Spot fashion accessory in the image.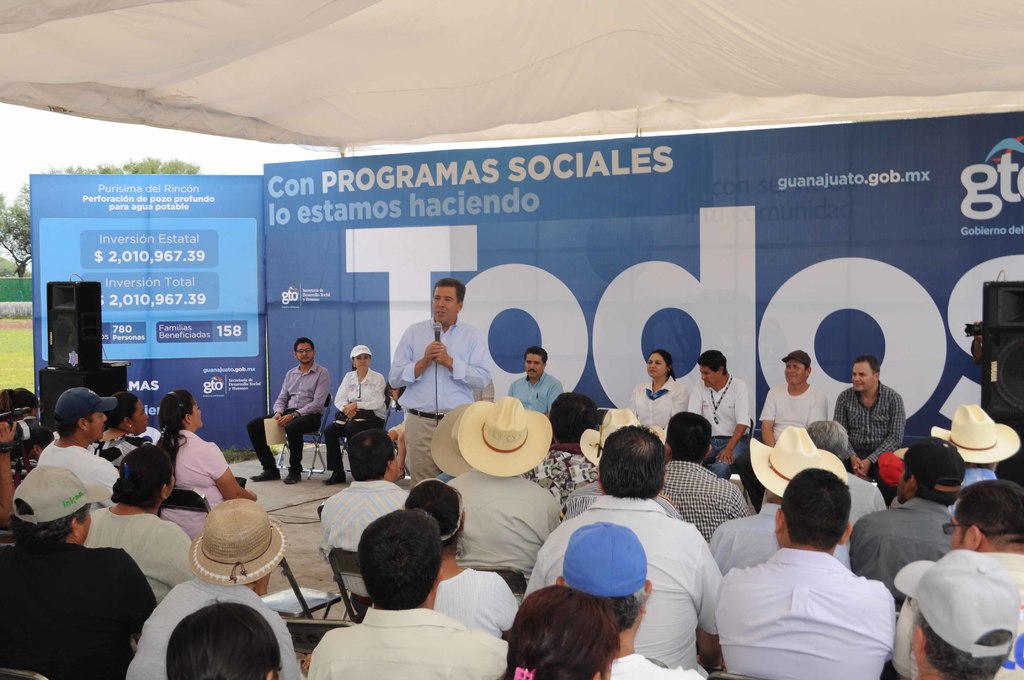
fashion accessory found at [x1=4, y1=387, x2=13, y2=396].
